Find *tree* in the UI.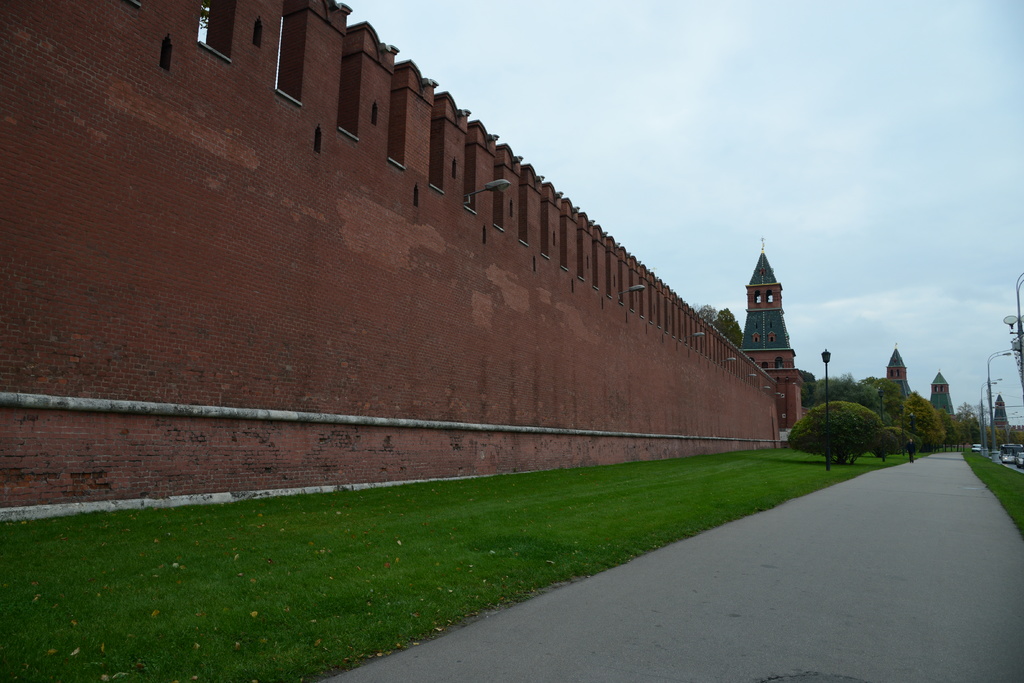
UI element at (x1=693, y1=299, x2=714, y2=325).
